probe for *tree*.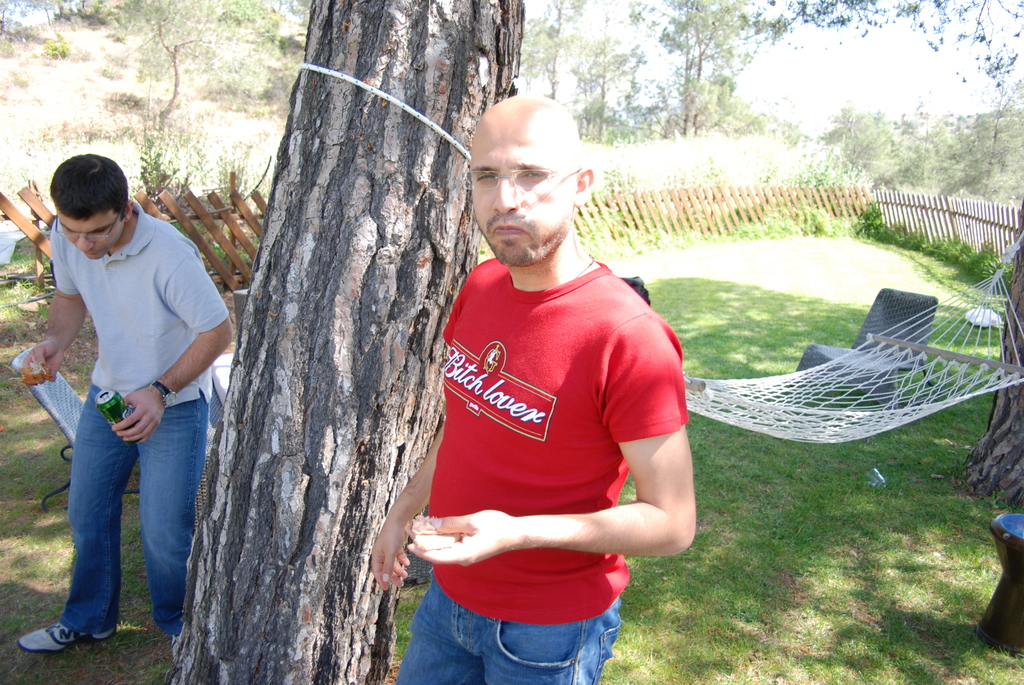
Probe result: l=567, t=31, r=664, b=139.
